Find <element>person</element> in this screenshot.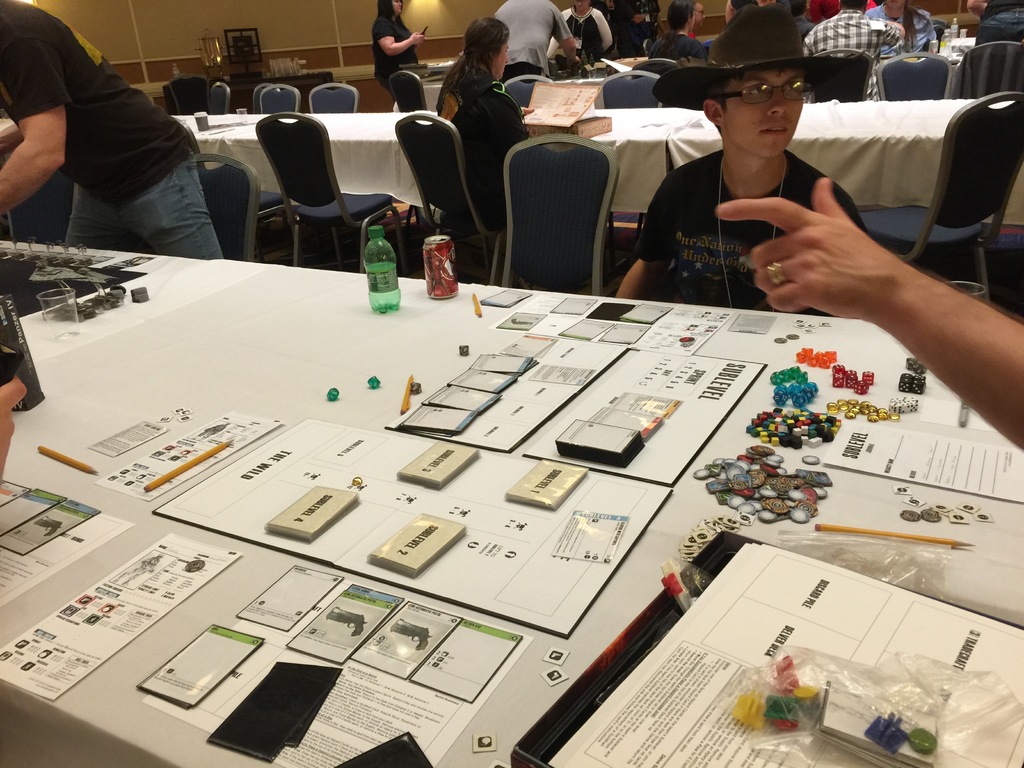
The bounding box for <element>person</element> is [x1=488, y1=0, x2=580, y2=83].
